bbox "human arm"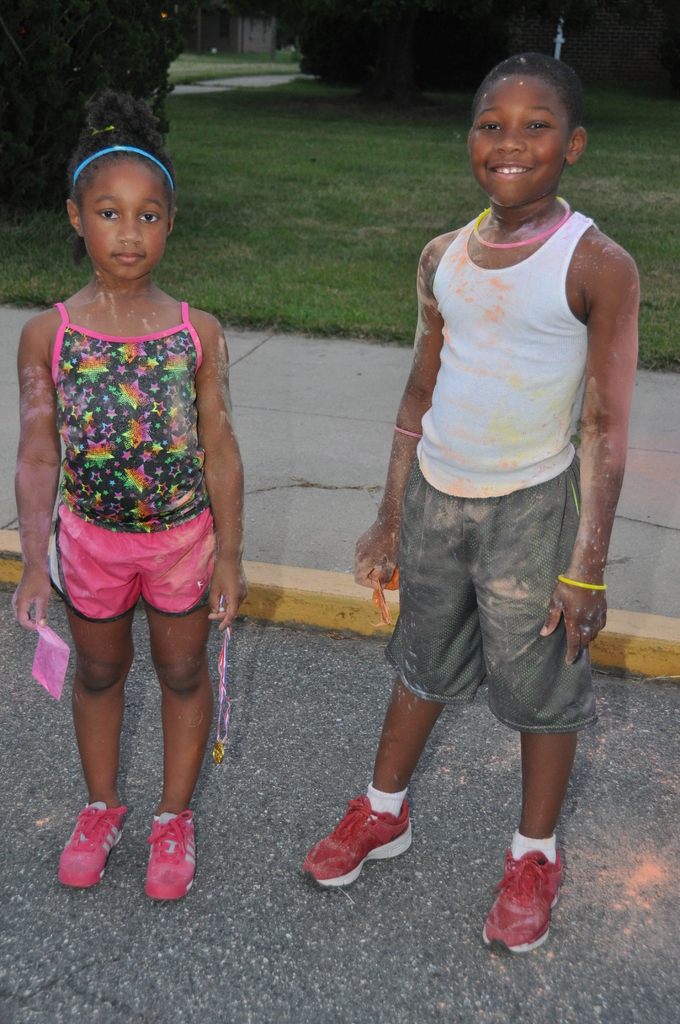
BBox(13, 316, 77, 634)
